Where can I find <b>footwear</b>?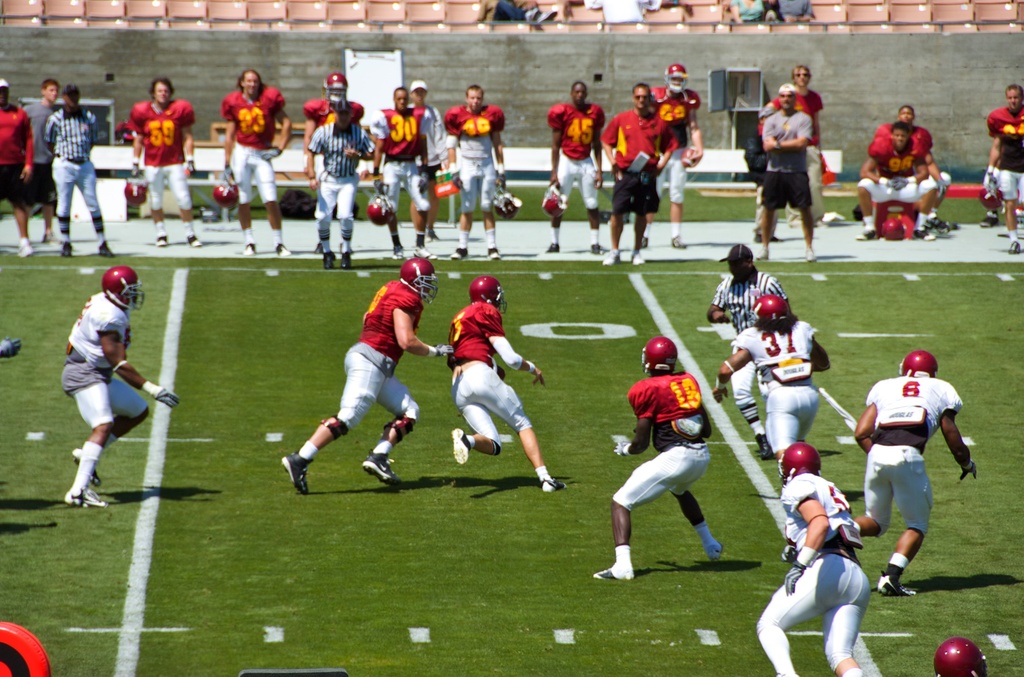
You can find it at l=803, t=246, r=823, b=267.
